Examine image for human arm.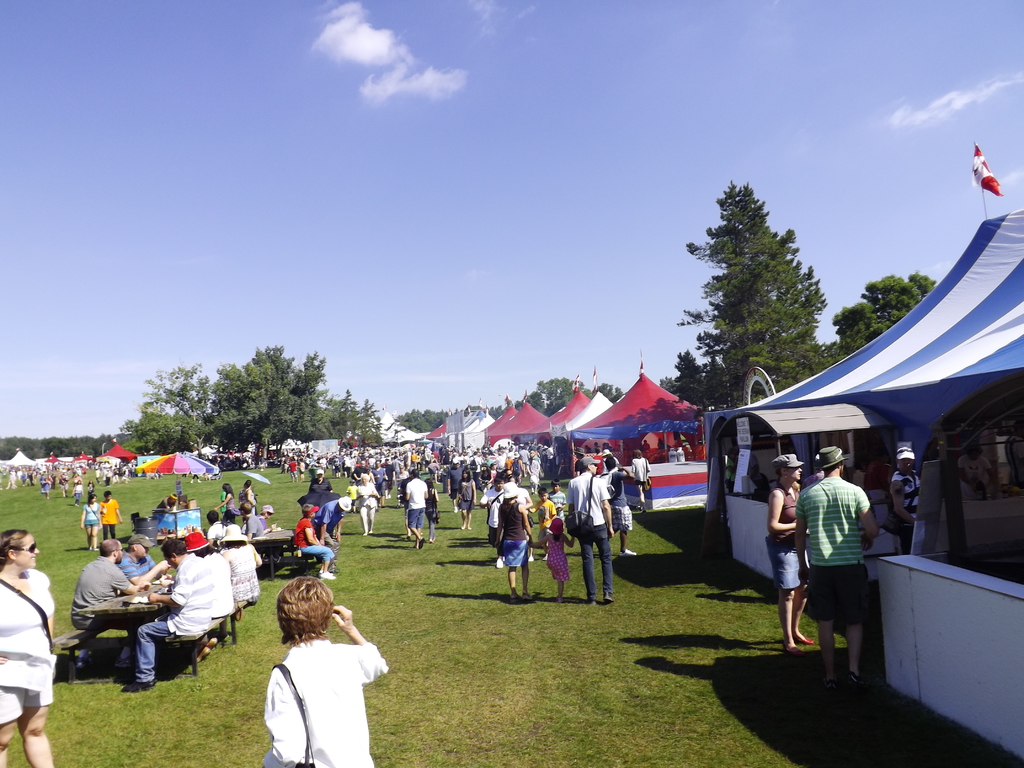
Examination result: x1=79 y1=500 x2=89 y2=528.
